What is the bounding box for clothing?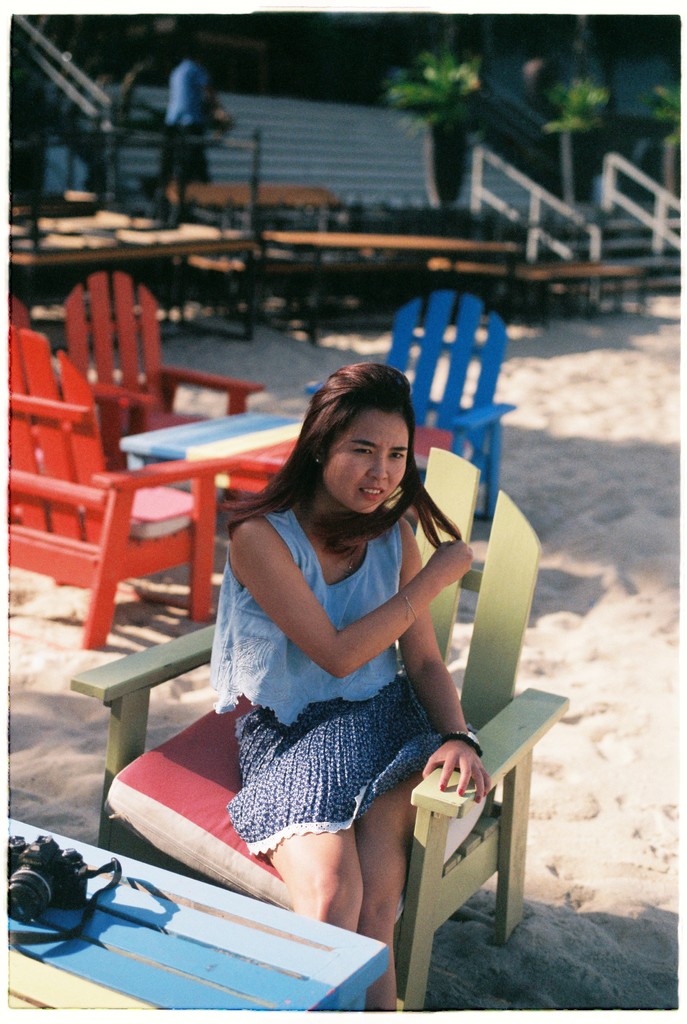
160/59/216/185.
